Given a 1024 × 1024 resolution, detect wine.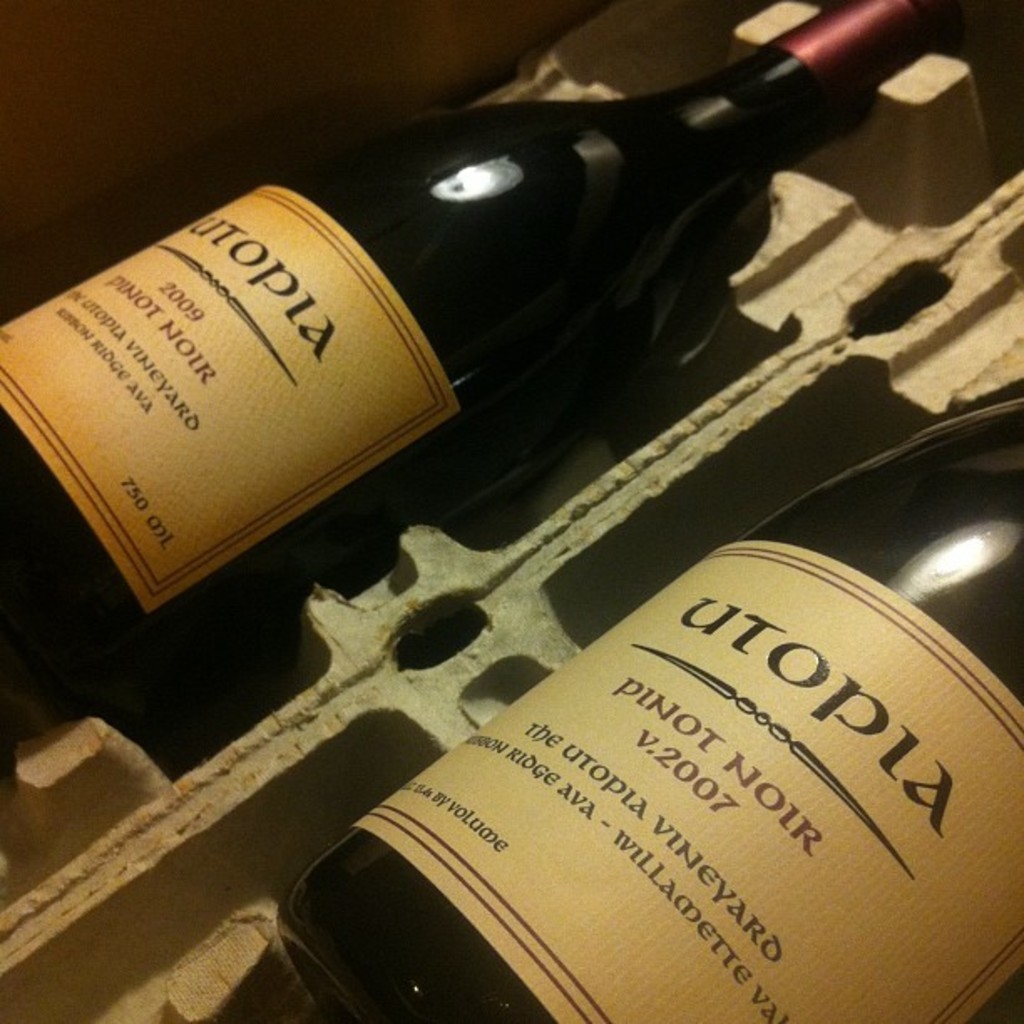
{"left": 0, "top": 0, "right": 960, "bottom": 738}.
